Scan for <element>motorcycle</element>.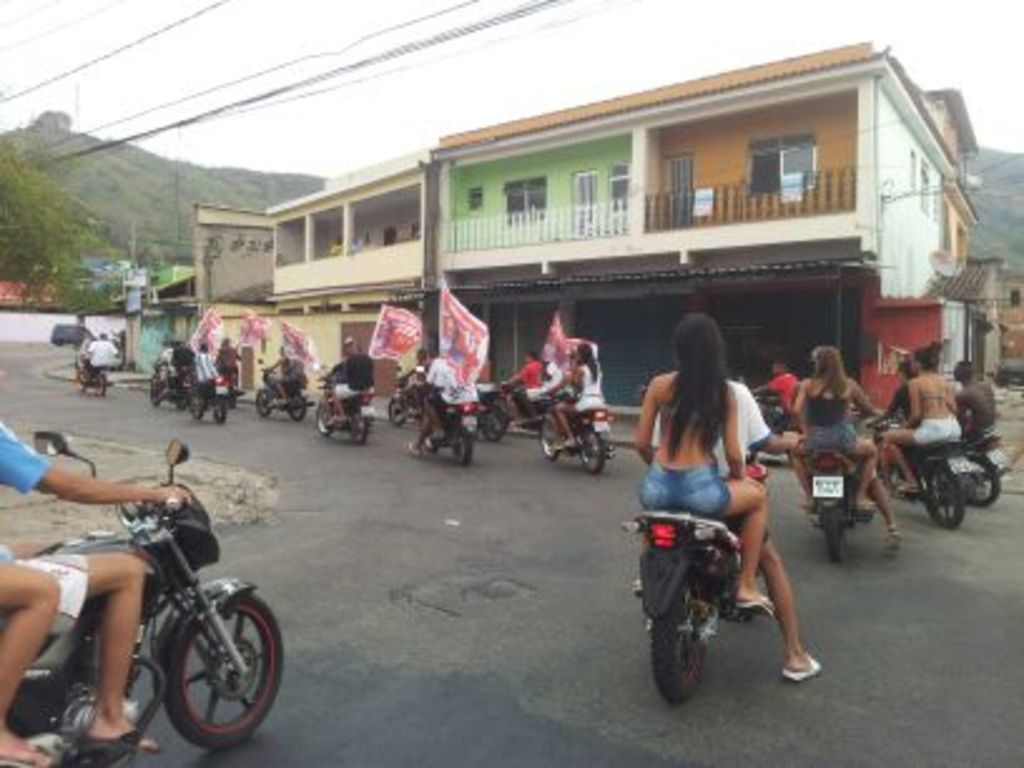
Scan result: box=[256, 364, 304, 424].
